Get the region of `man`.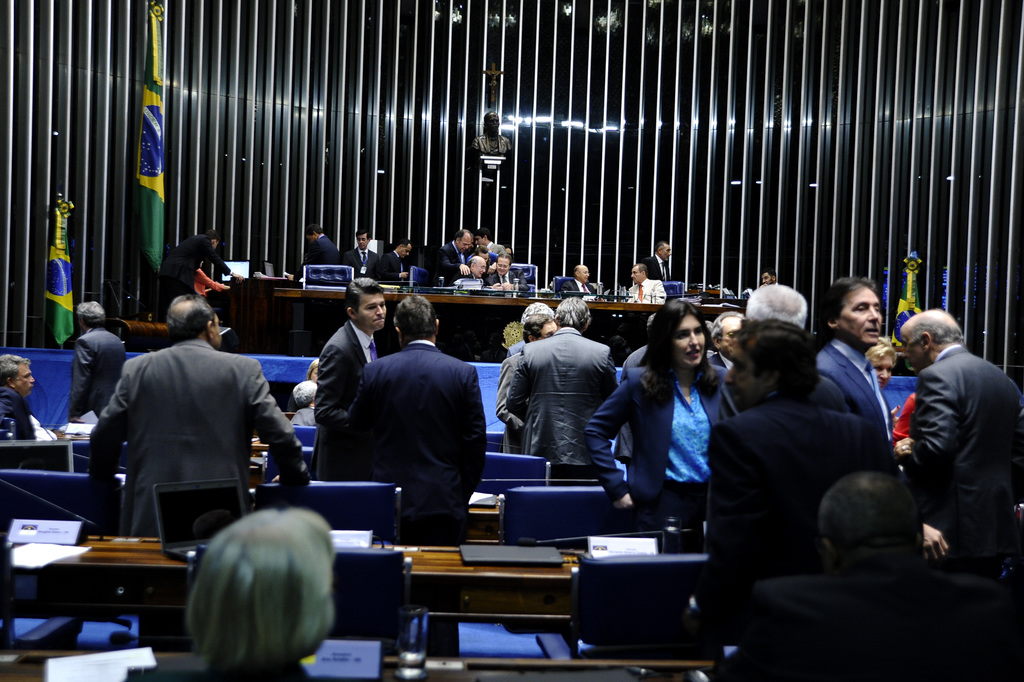
308:227:342:265.
